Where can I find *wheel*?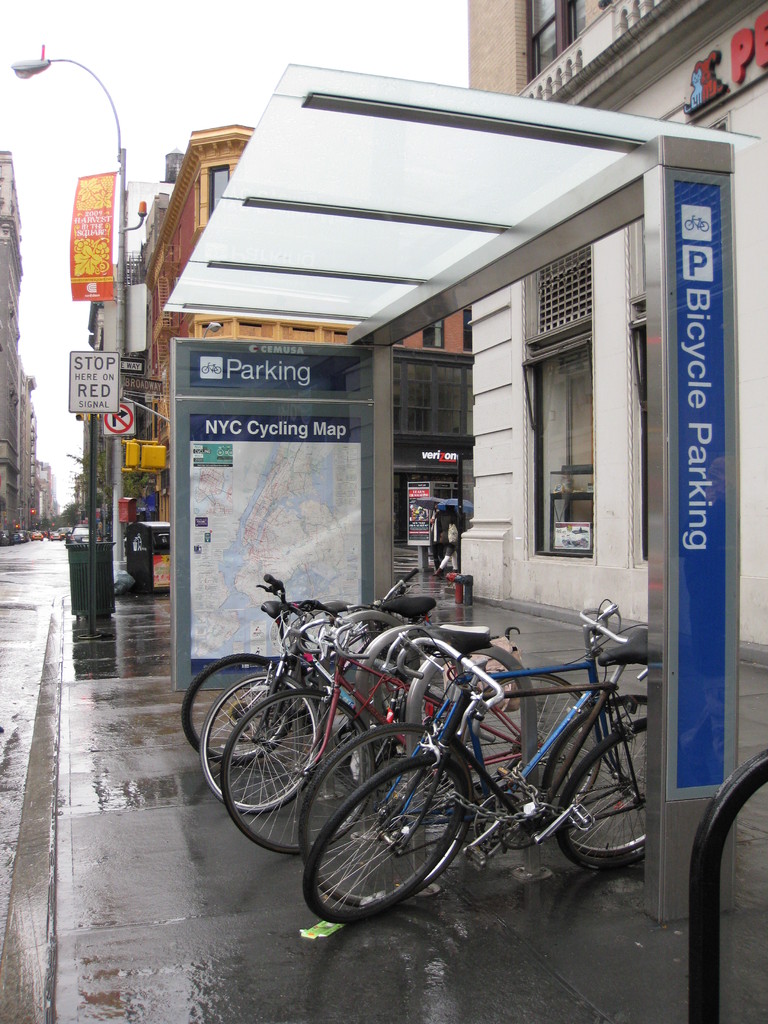
You can find it at bbox=[296, 719, 450, 868].
